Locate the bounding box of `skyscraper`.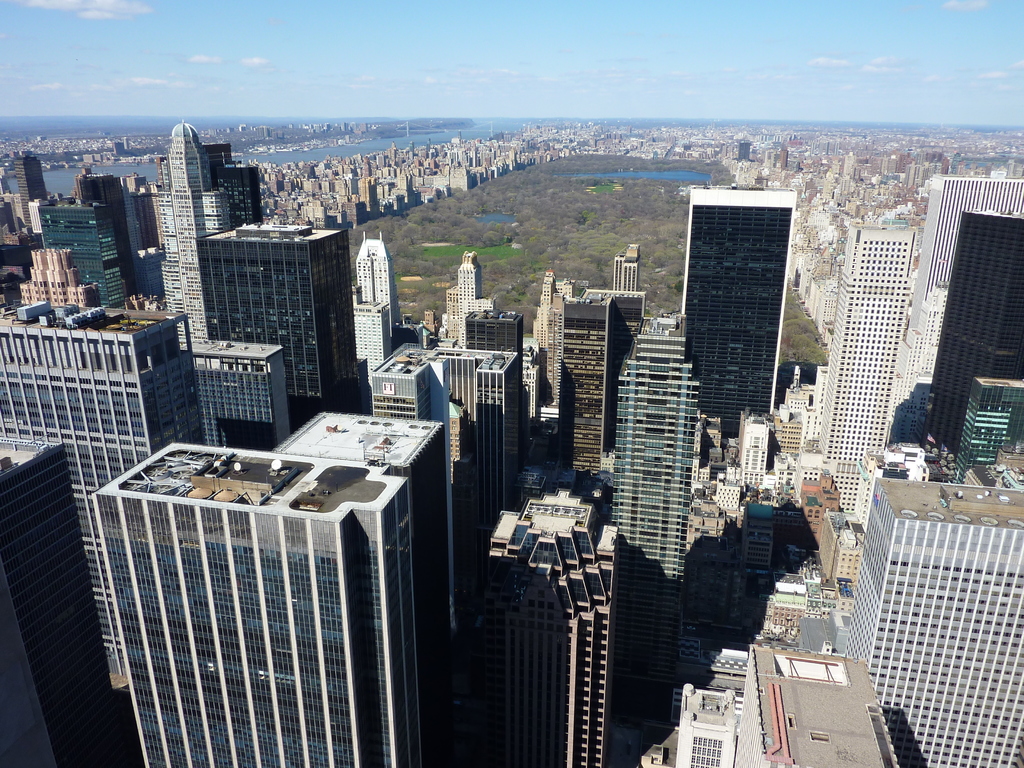
Bounding box: x1=612 y1=338 x2=699 y2=585.
